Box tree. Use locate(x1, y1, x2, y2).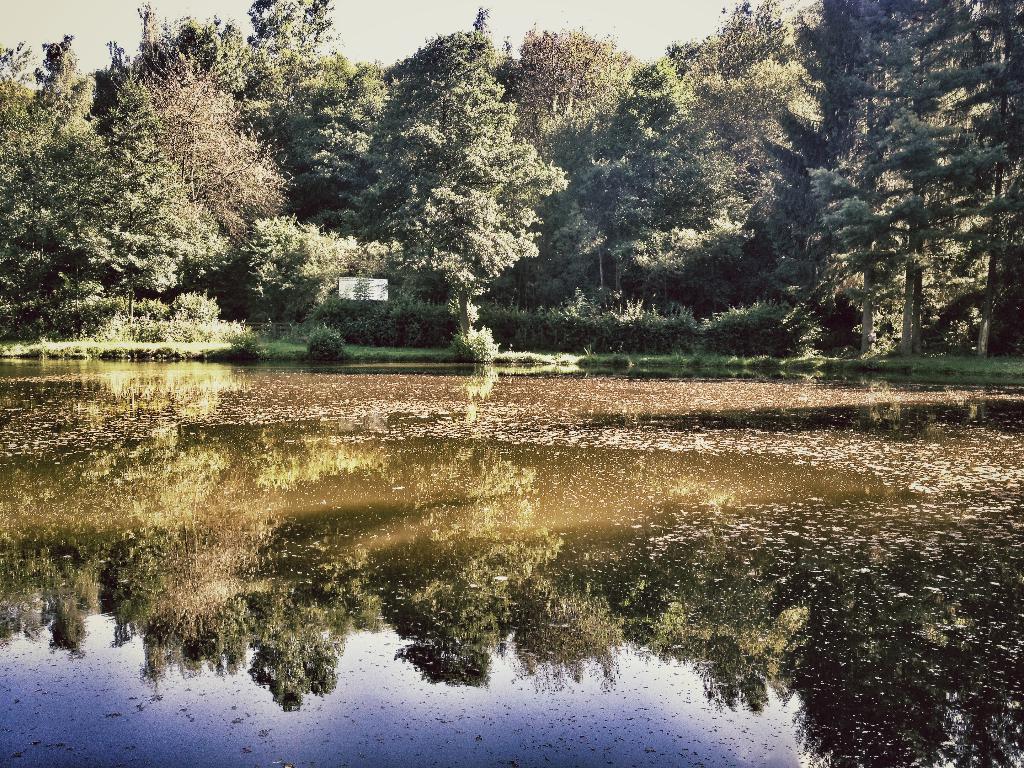
locate(351, 47, 594, 375).
